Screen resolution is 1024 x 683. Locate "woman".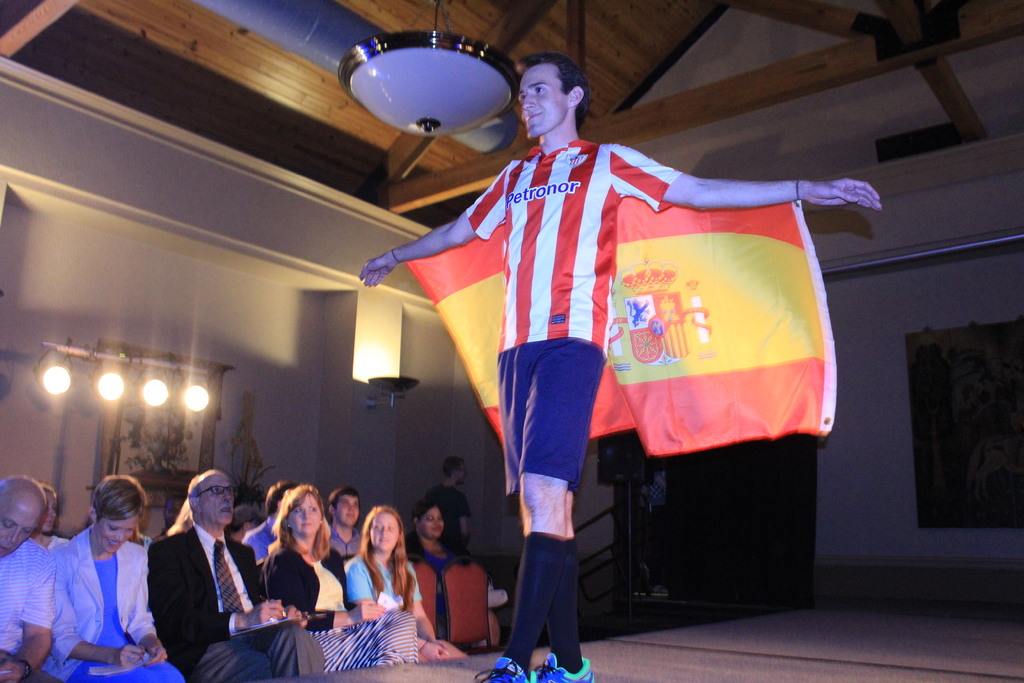
(left=259, top=481, right=421, bottom=679).
